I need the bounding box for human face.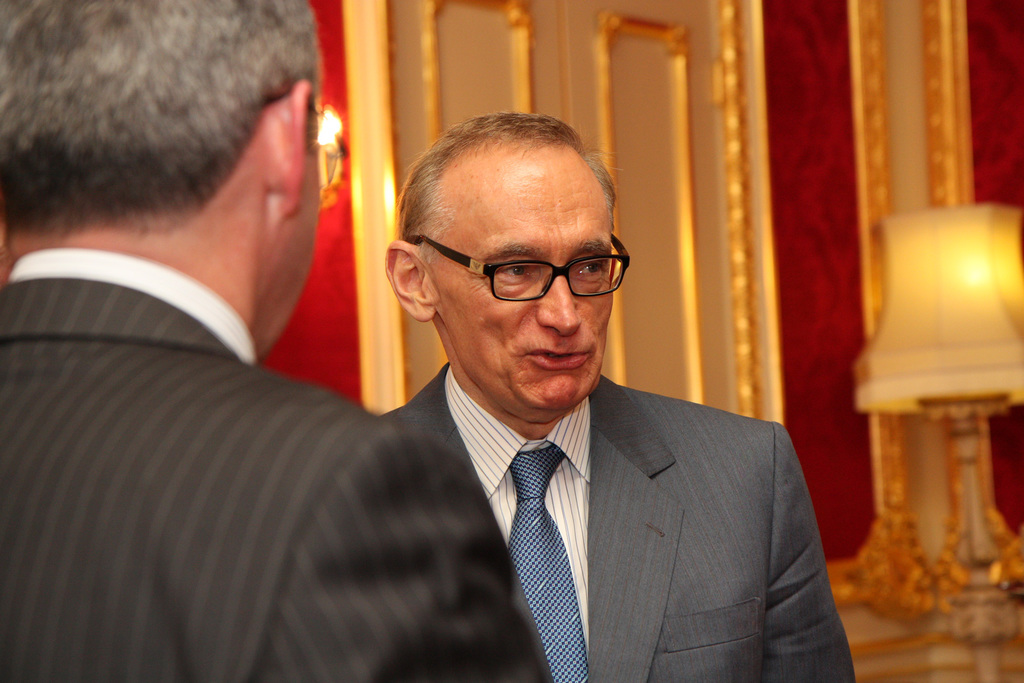
Here it is: left=444, top=158, right=607, bottom=408.
